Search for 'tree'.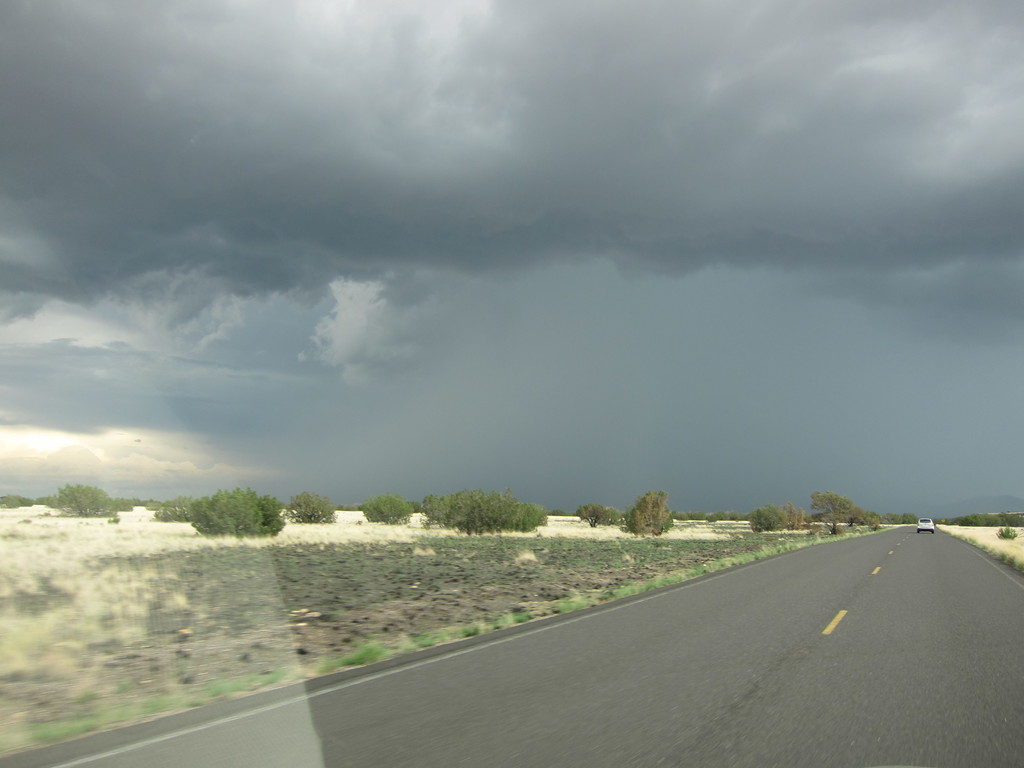
Found at [x1=360, y1=492, x2=415, y2=519].
